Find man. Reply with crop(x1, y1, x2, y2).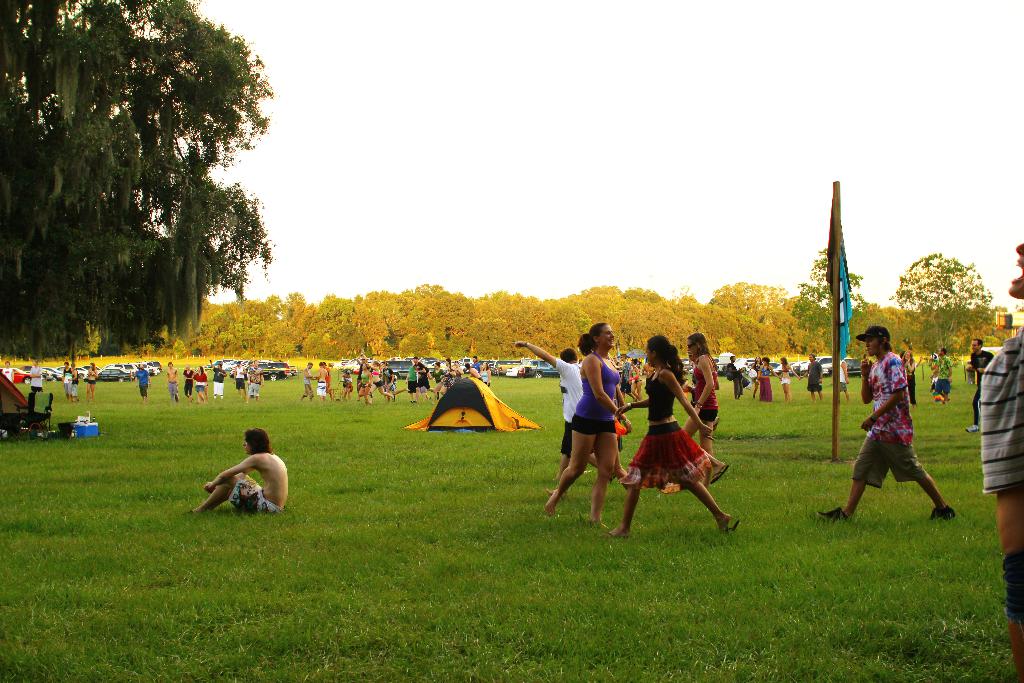
crop(321, 359, 333, 401).
